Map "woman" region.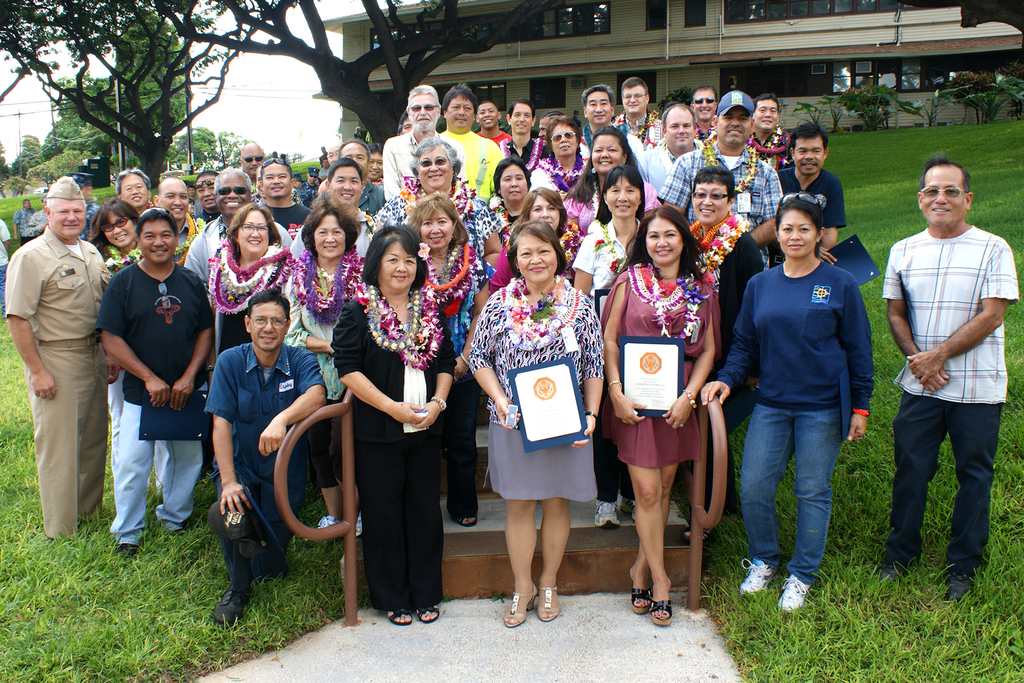
Mapped to Rect(85, 198, 148, 267).
